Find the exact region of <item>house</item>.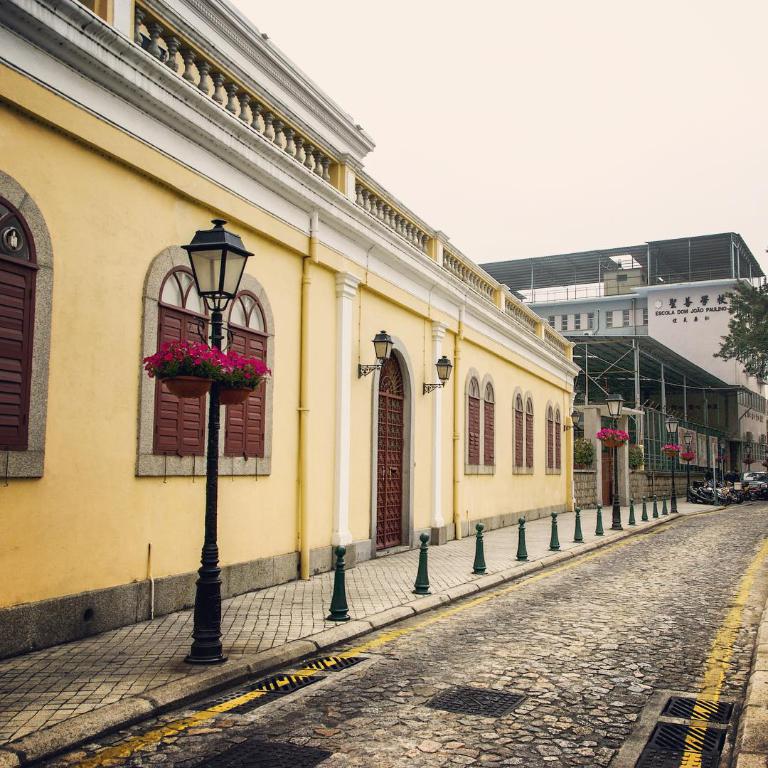
Exact region: rect(545, 331, 716, 523).
